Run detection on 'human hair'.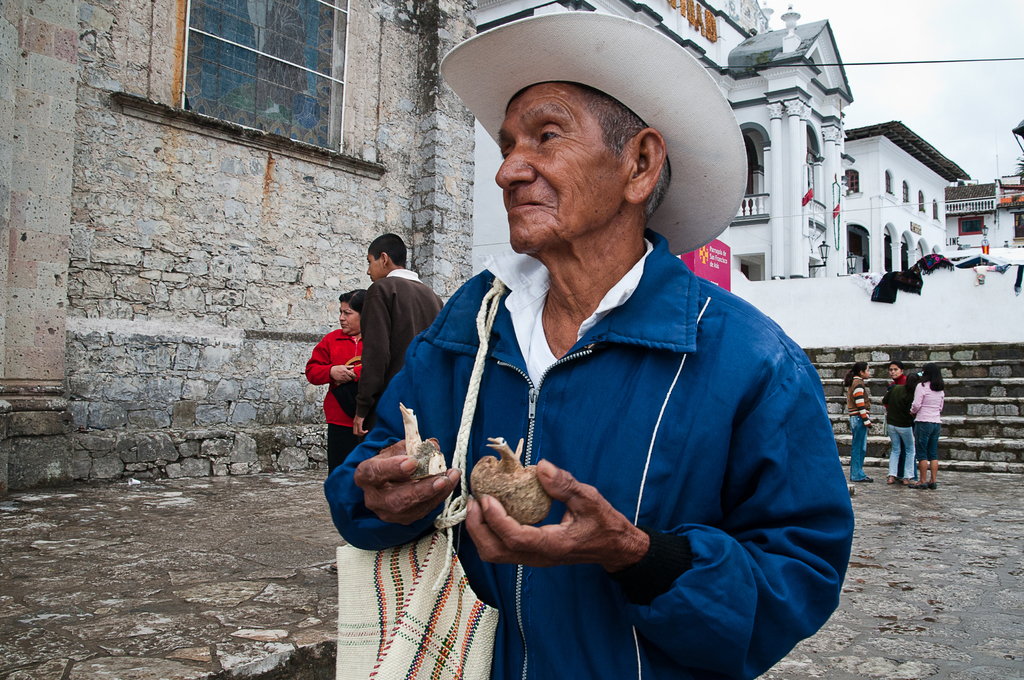
Result: <region>844, 357, 871, 387</region>.
